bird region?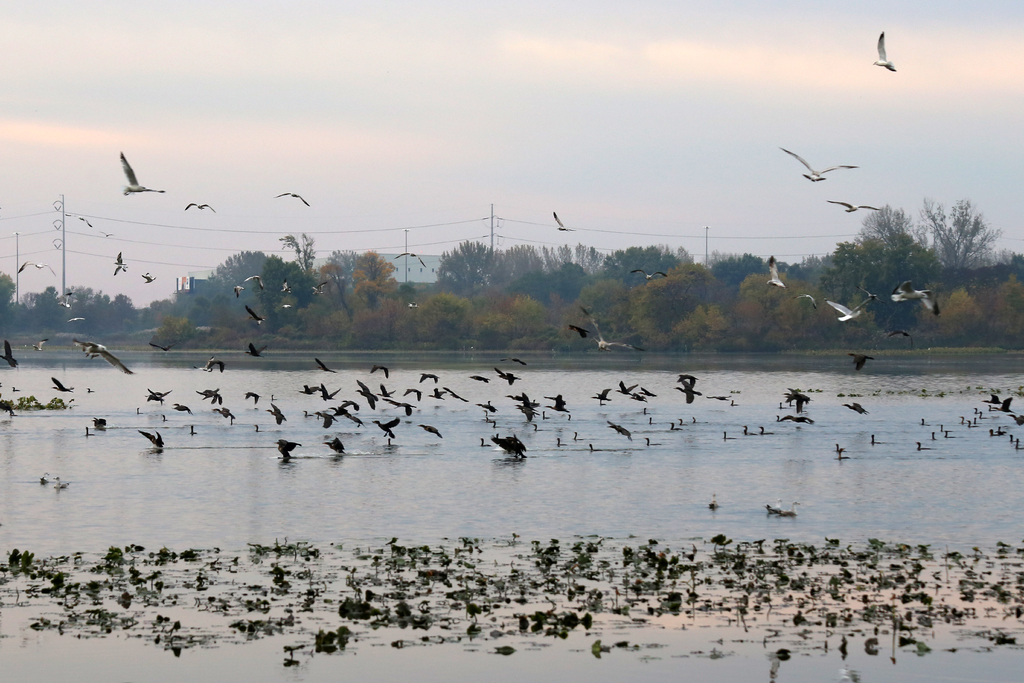
left=0, top=339, right=20, bottom=369
